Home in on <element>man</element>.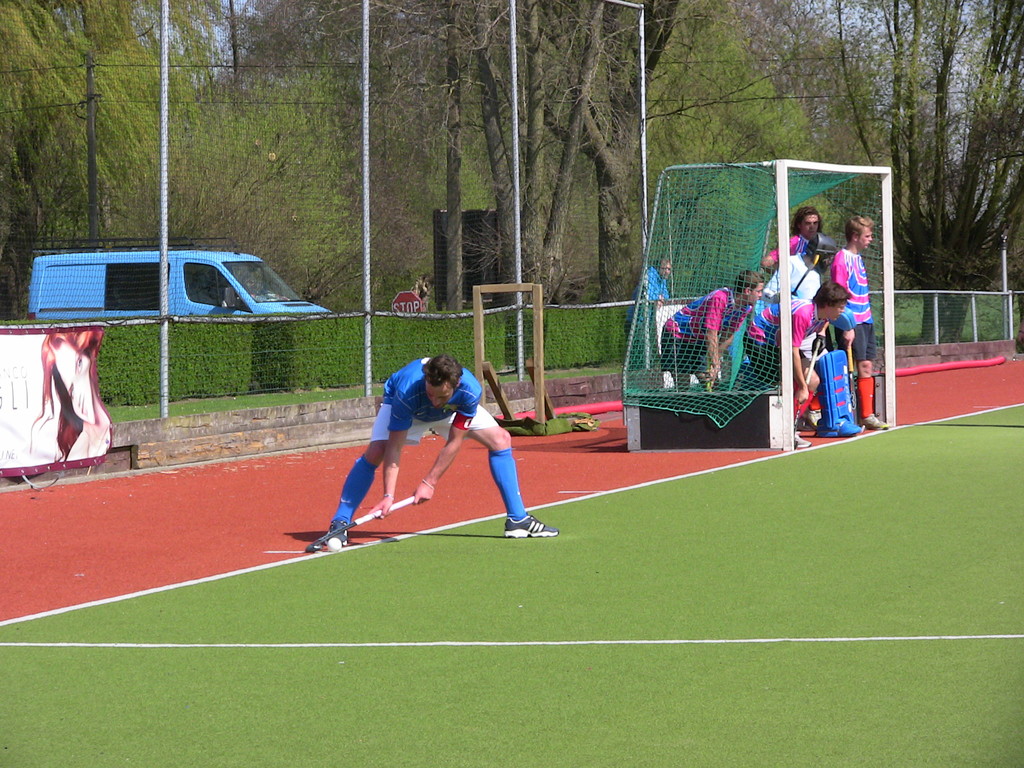
Homed in at (x1=315, y1=344, x2=538, y2=564).
